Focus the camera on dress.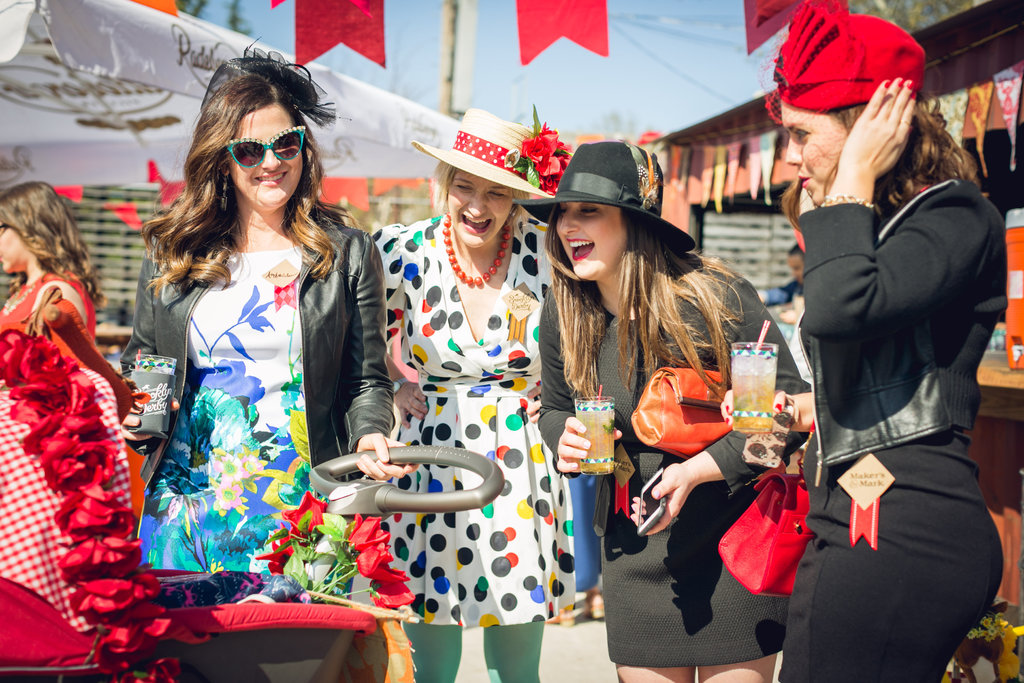
Focus region: {"x1": 539, "y1": 263, "x2": 813, "y2": 662}.
